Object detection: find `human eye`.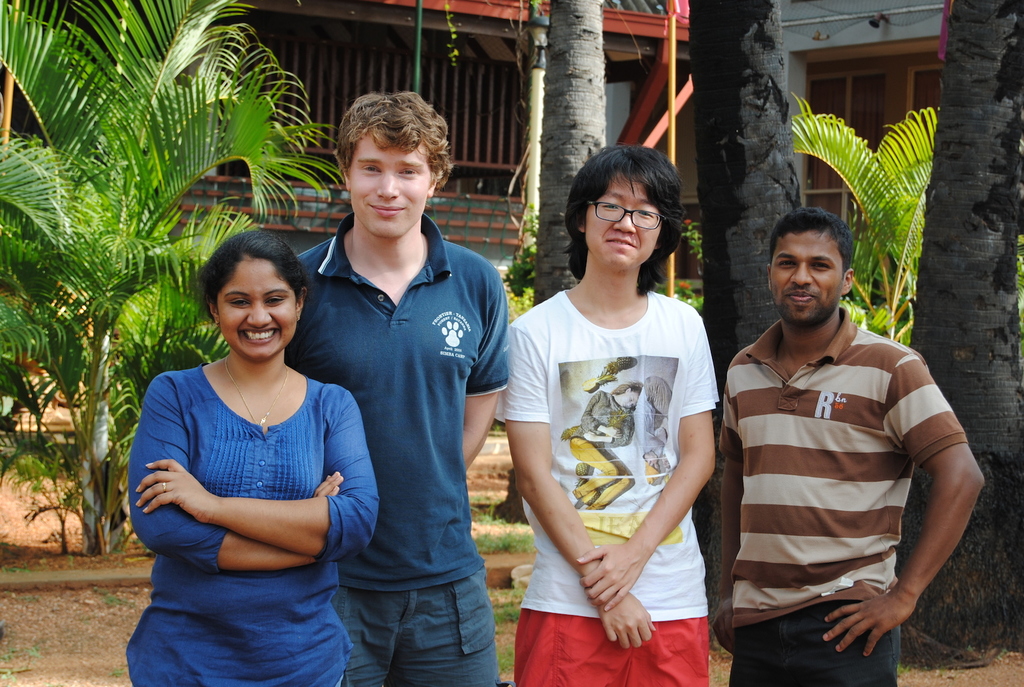
BBox(776, 259, 799, 270).
